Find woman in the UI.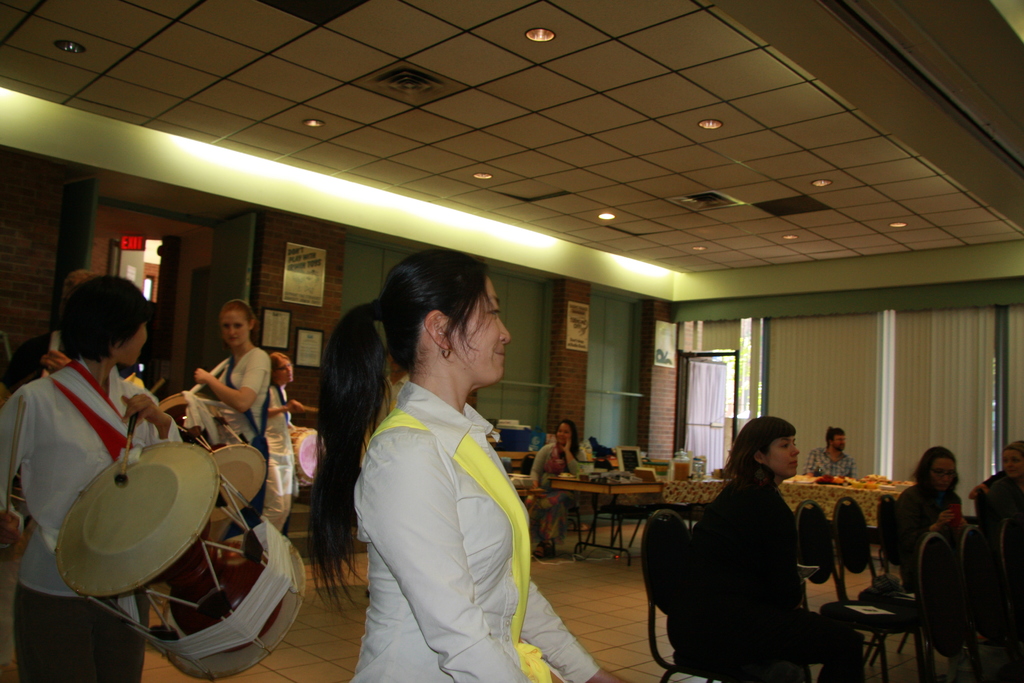
UI element at <region>191, 300, 272, 463</region>.
